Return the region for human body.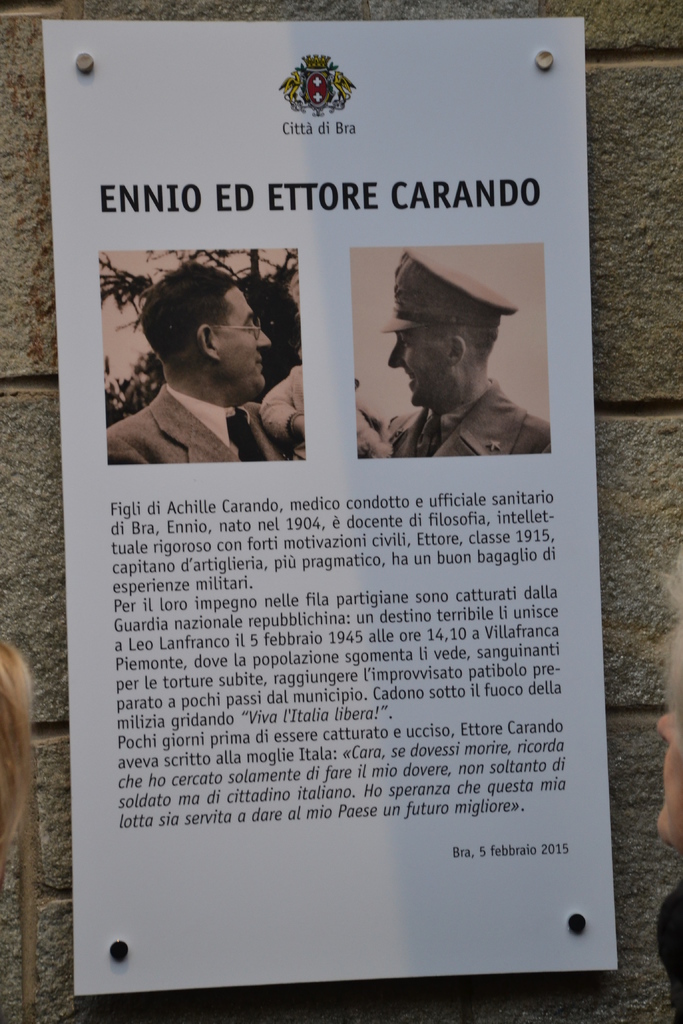
x1=83 y1=260 x2=302 y2=486.
